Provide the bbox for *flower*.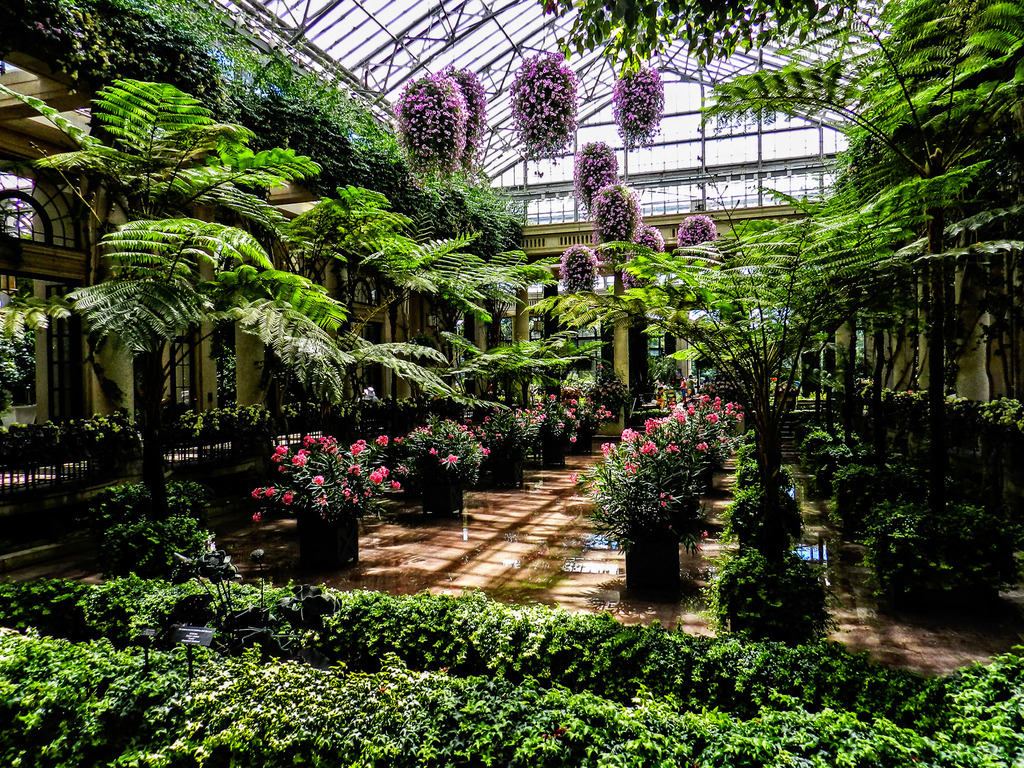
(534, 404, 542, 412).
